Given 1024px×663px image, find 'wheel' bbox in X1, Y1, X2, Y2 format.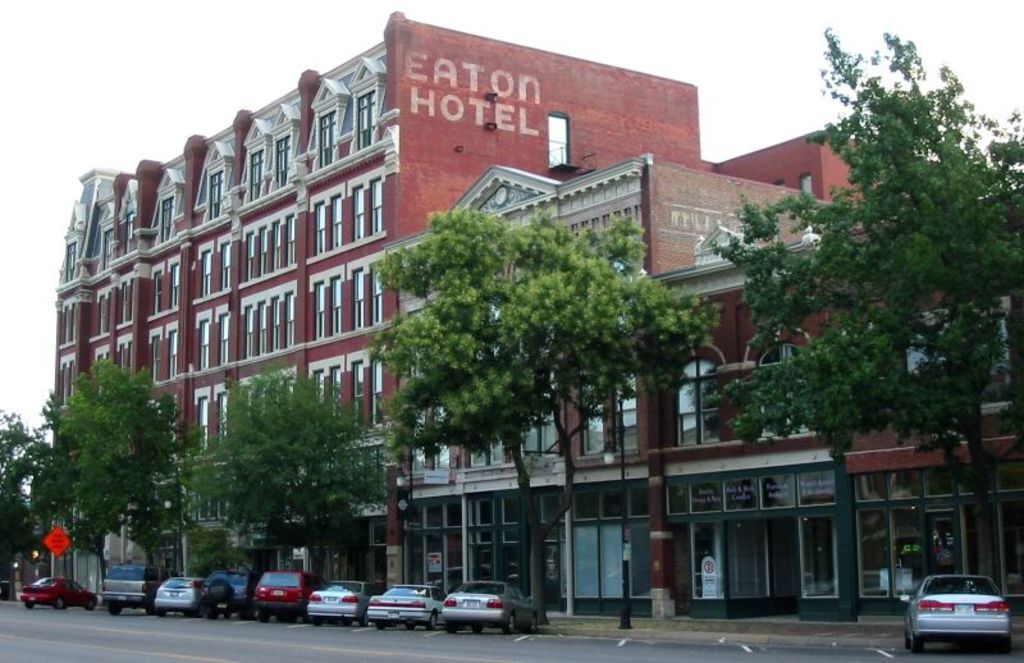
378, 625, 384, 630.
